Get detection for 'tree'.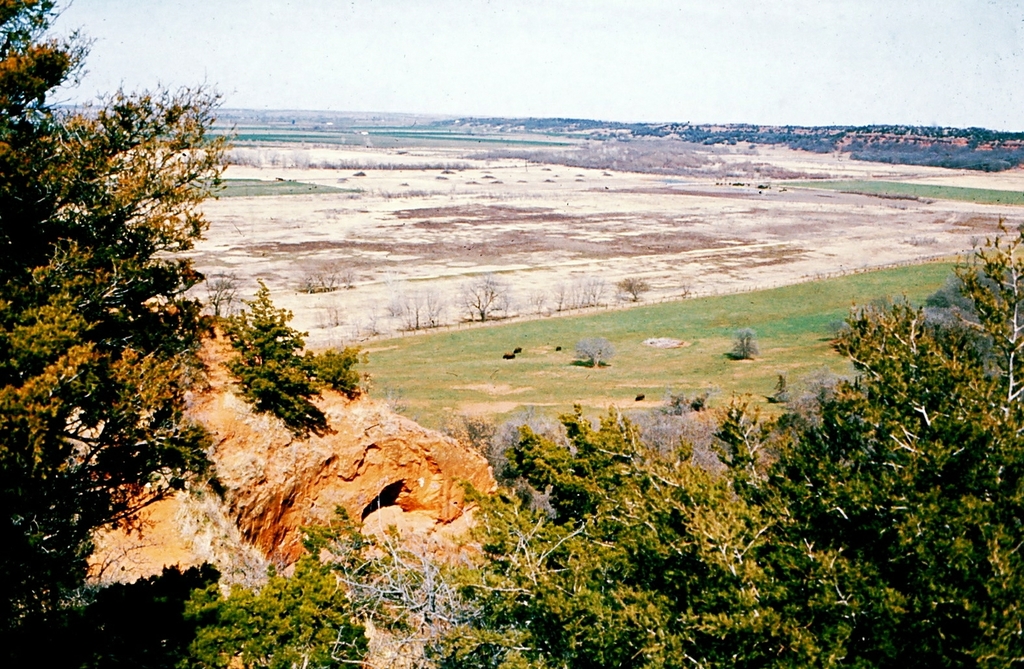
Detection: 12/45/231/578.
